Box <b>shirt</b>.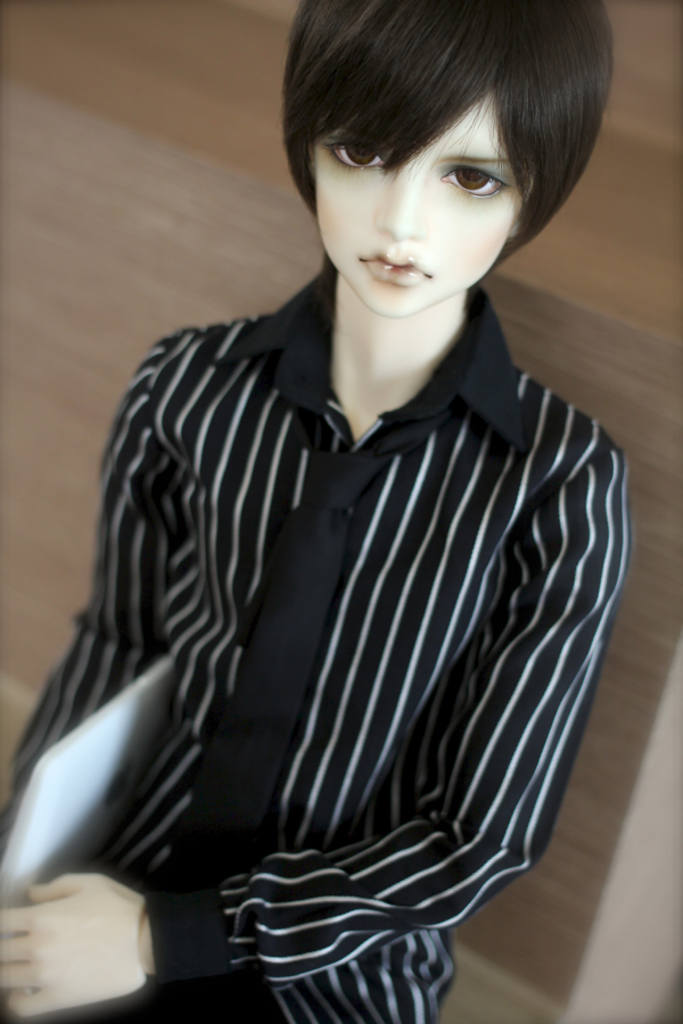
bbox=[7, 267, 632, 1023].
